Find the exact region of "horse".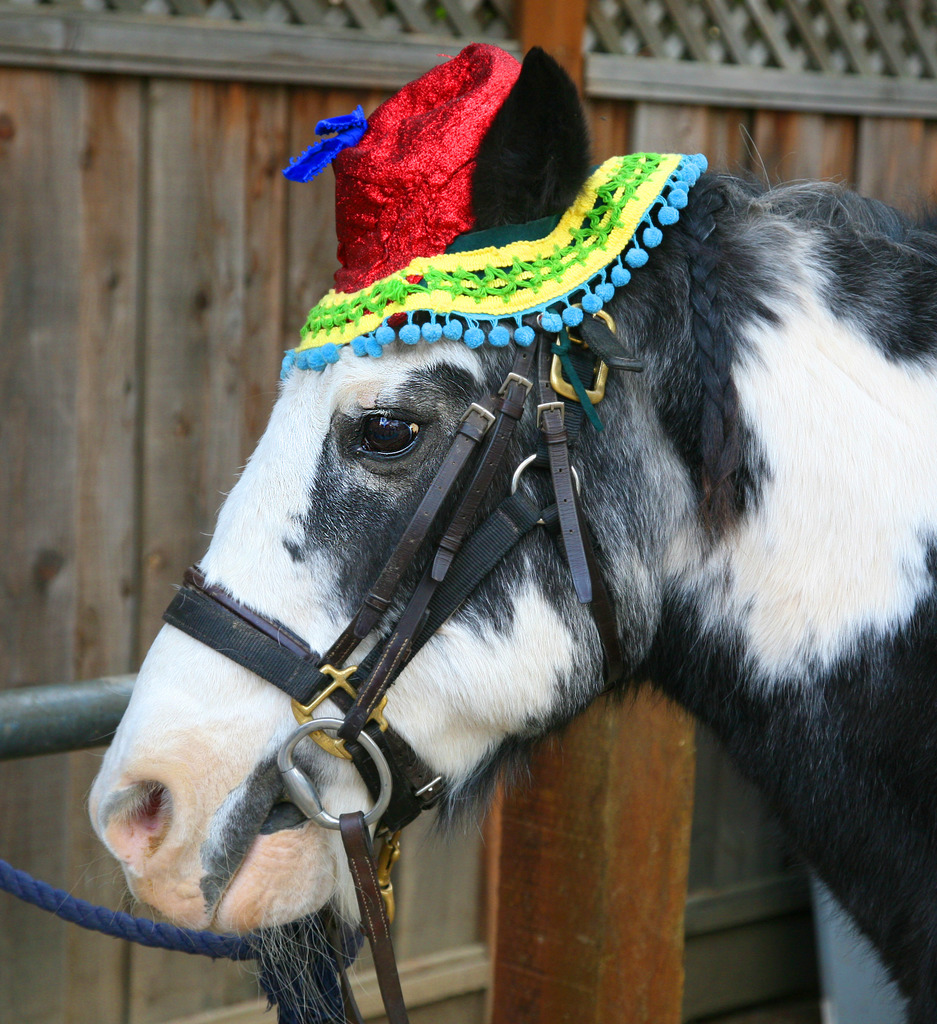
Exact region: 84:164:936:1023.
